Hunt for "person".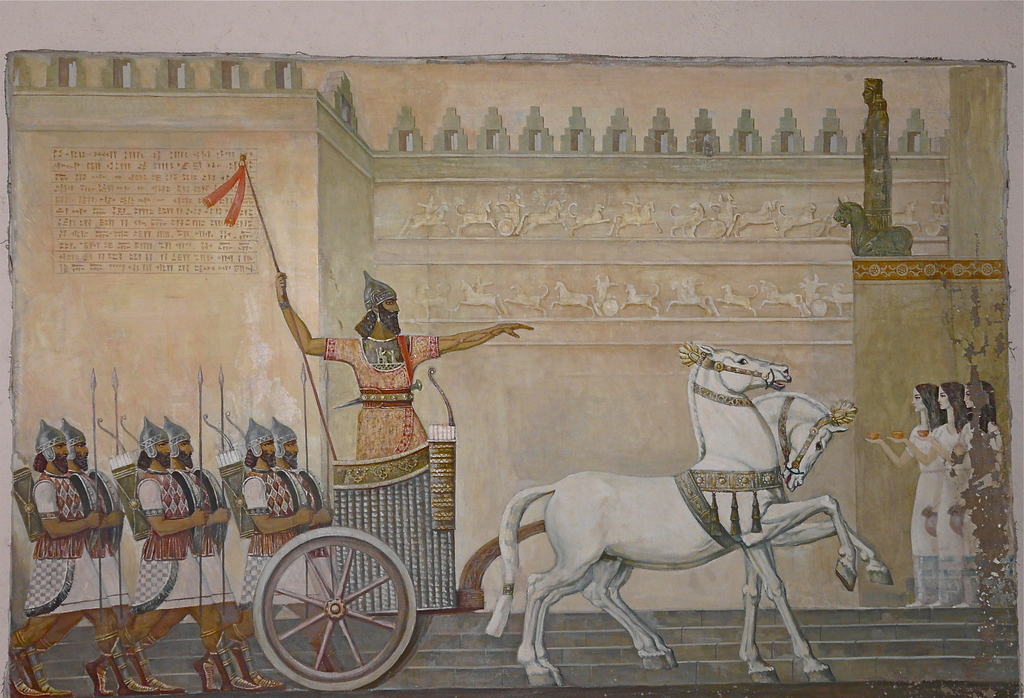
Hunted down at bbox(132, 420, 285, 692).
